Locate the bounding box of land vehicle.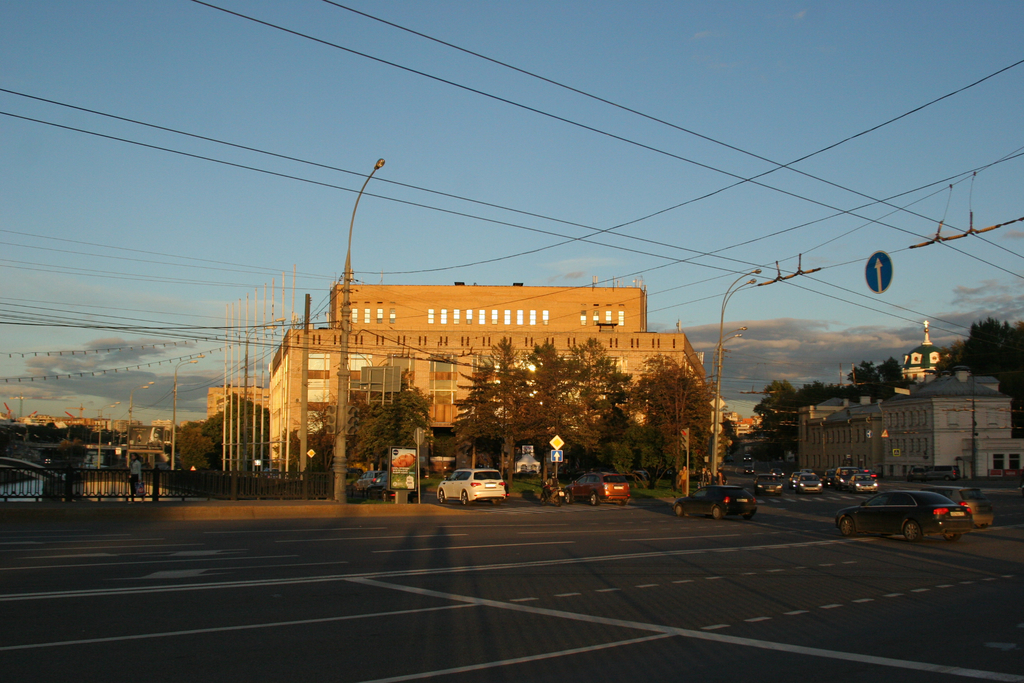
Bounding box: detection(913, 467, 925, 480).
